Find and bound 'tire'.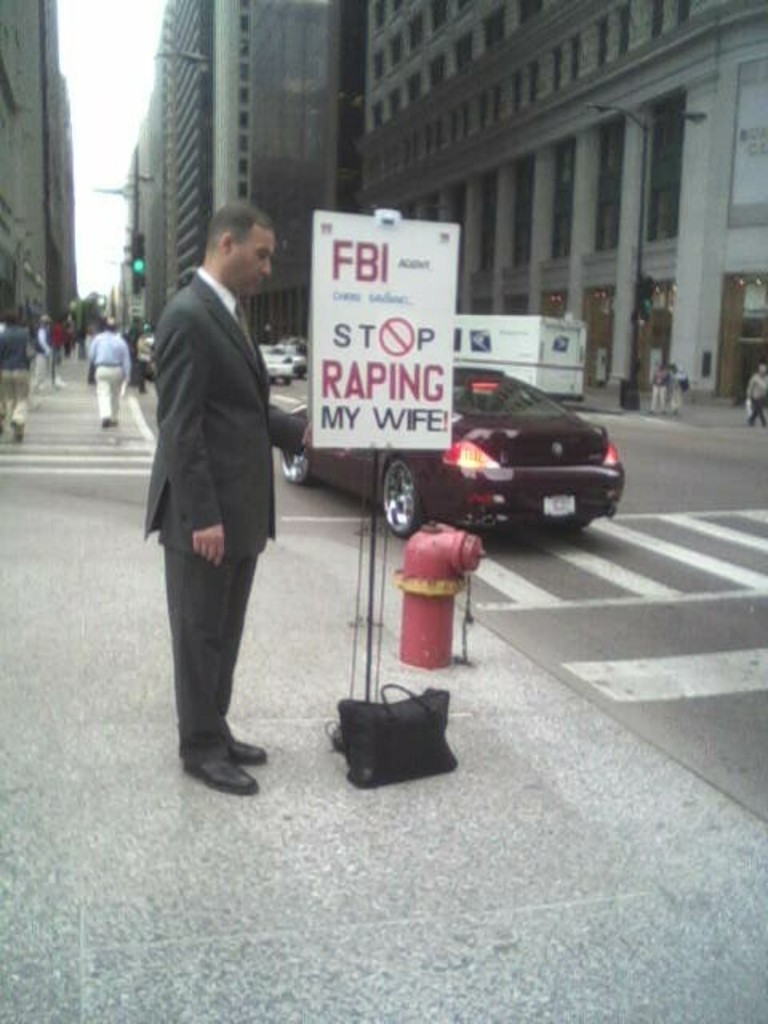
Bound: detection(275, 438, 312, 482).
